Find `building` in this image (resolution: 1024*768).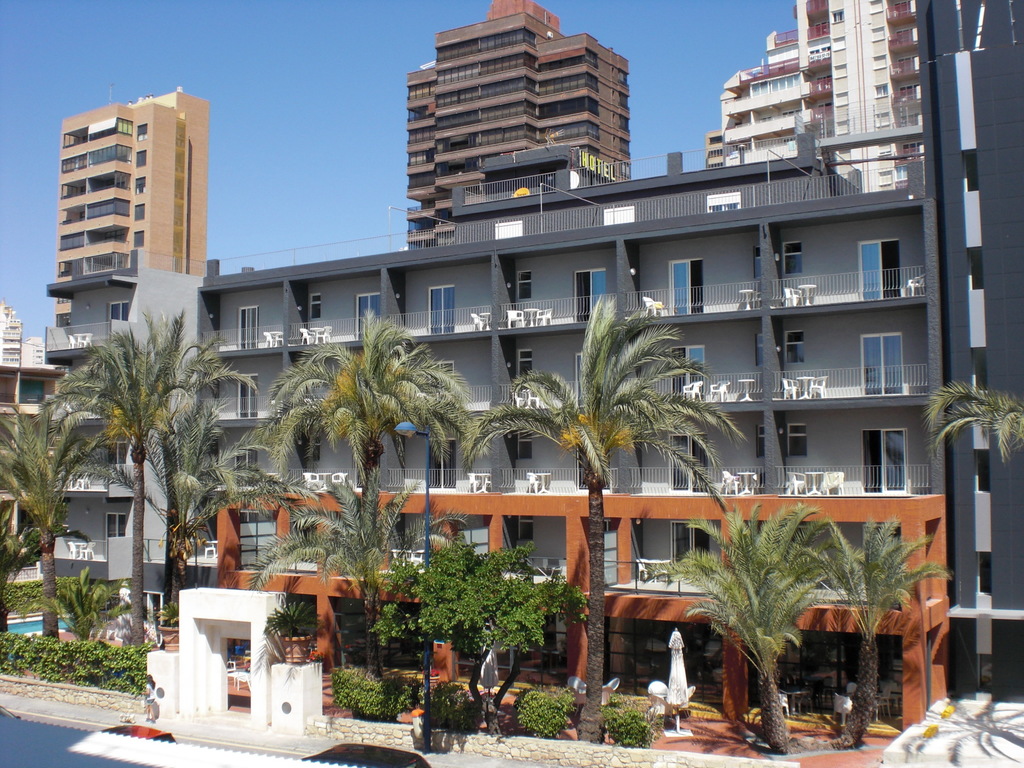
<region>400, 0, 632, 248</region>.
